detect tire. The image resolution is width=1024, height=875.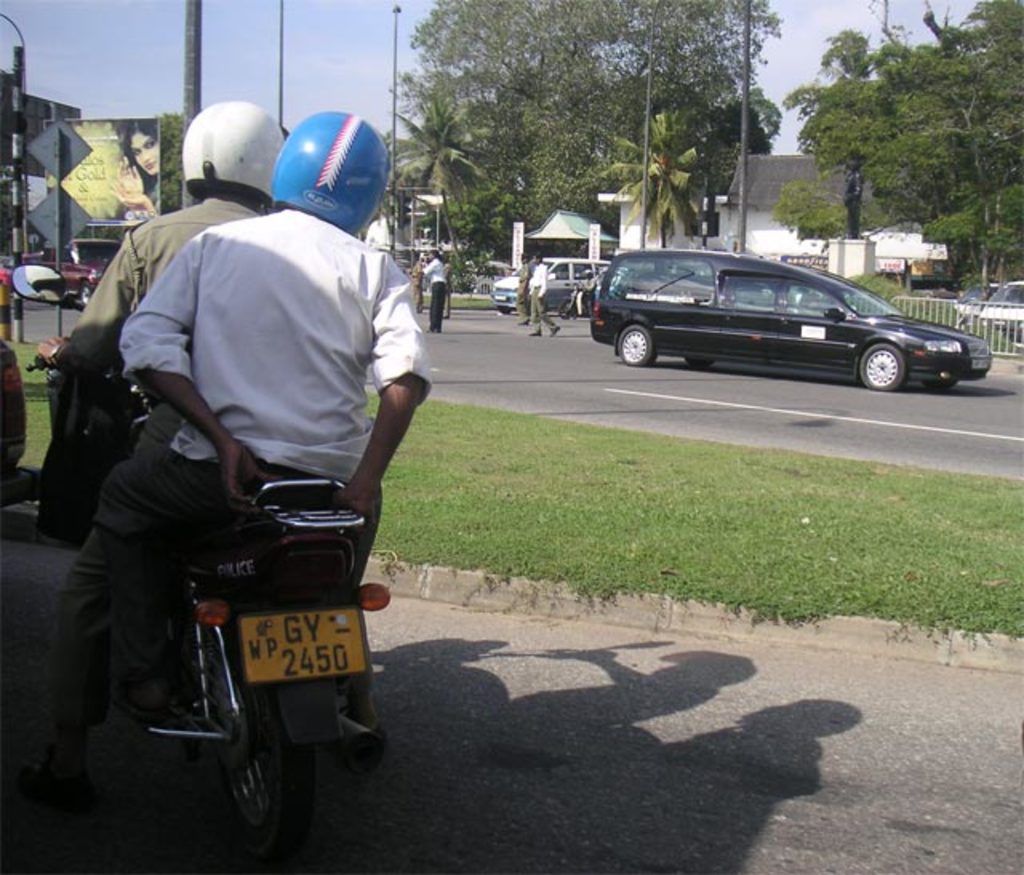
182, 603, 362, 869.
